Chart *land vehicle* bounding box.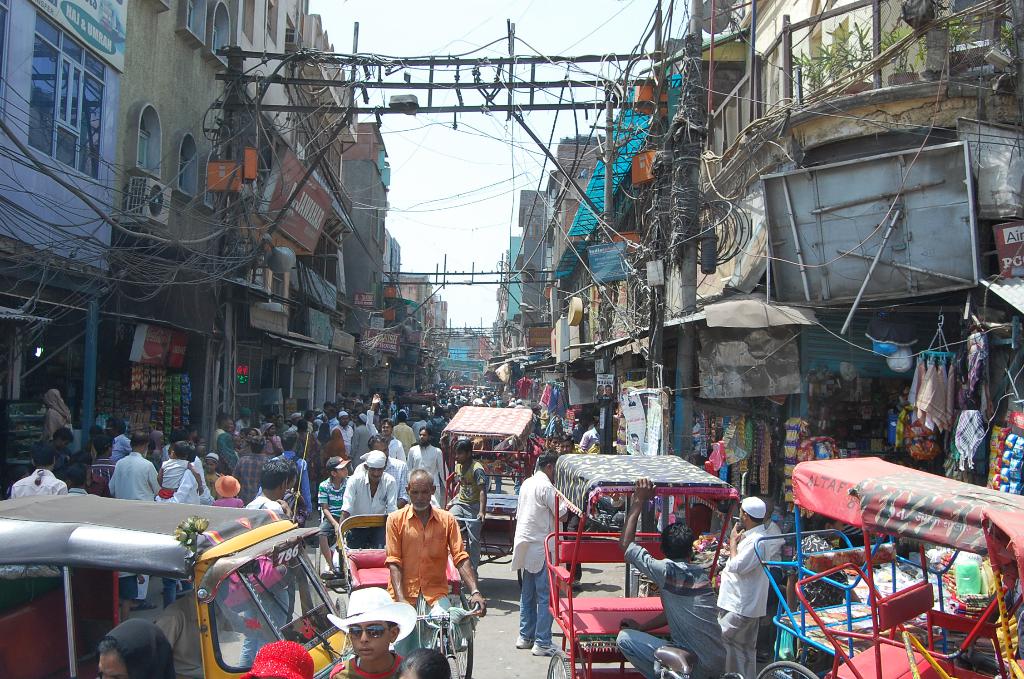
Charted: <bbox>791, 454, 1023, 678</bbox>.
